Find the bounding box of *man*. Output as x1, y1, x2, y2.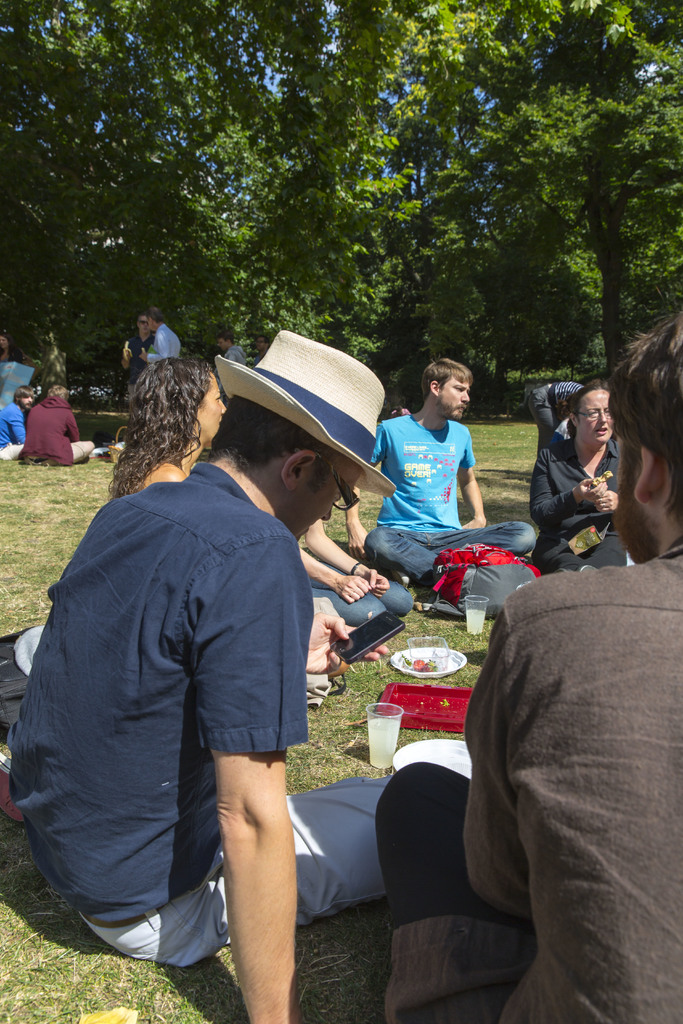
120, 314, 156, 388.
